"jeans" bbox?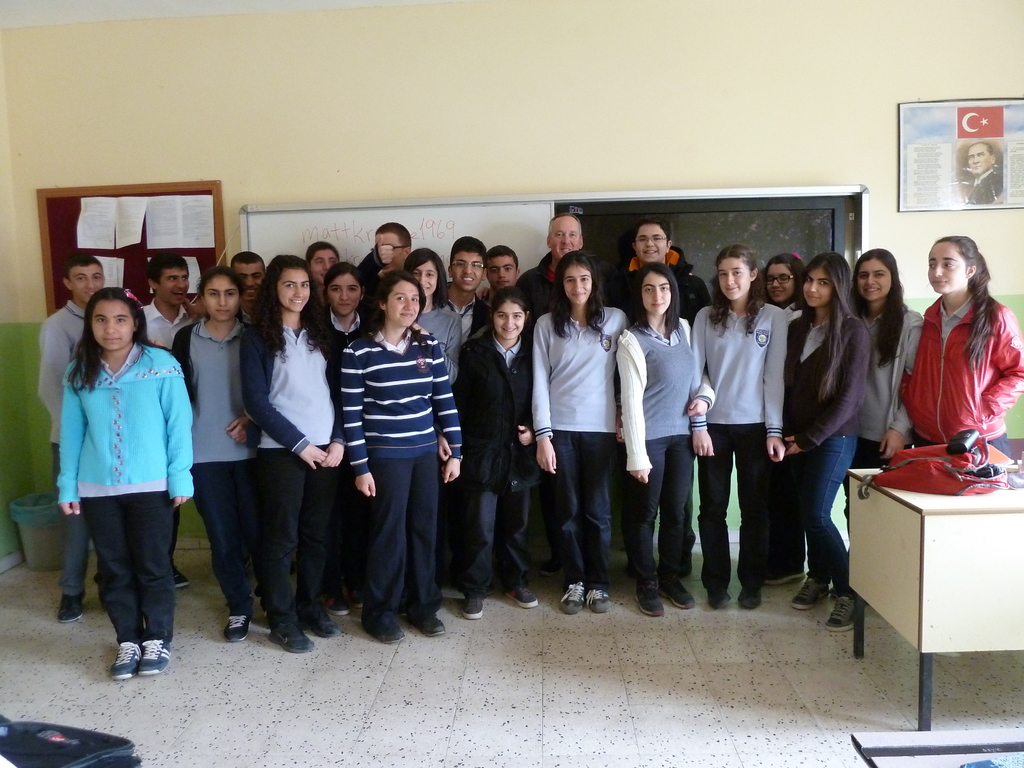
{"x1": 52, "y1": 493, "x2": 90, "y2": 605}
